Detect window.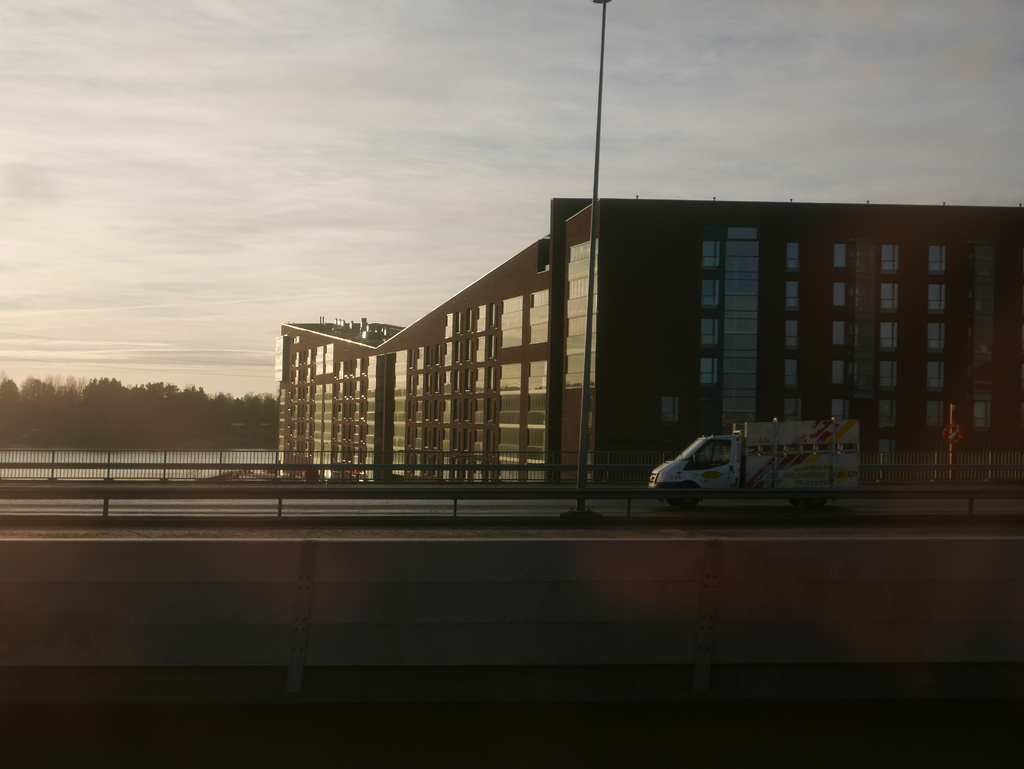
Detected at box=[832, 400, 848, 421].
